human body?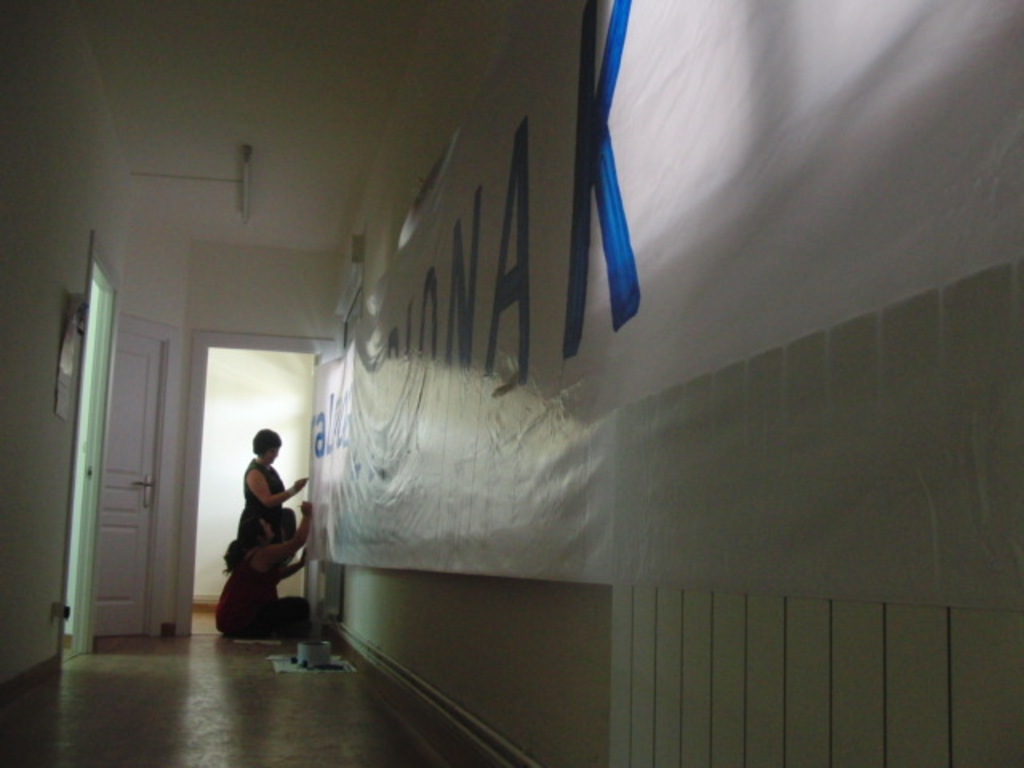
pyautogui.locateOnScreen(216, 498, 307, 642)
